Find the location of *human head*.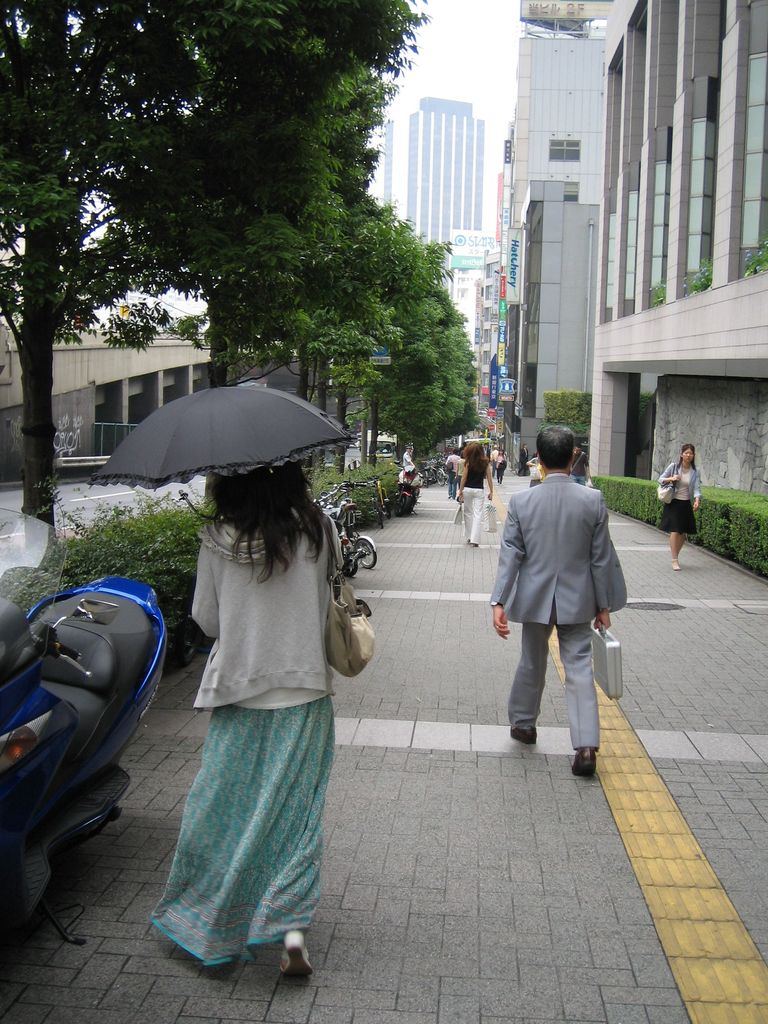
Location: <region>490, 445, 497, 450</region>.
